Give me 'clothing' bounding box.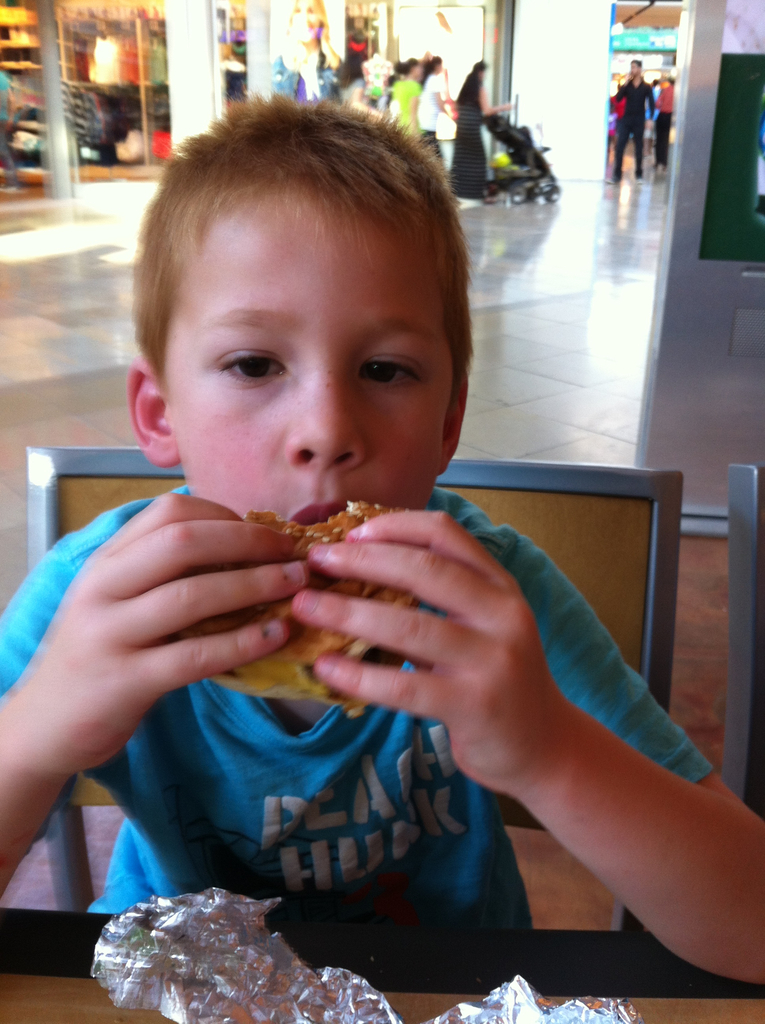
0 477 728 1009.
